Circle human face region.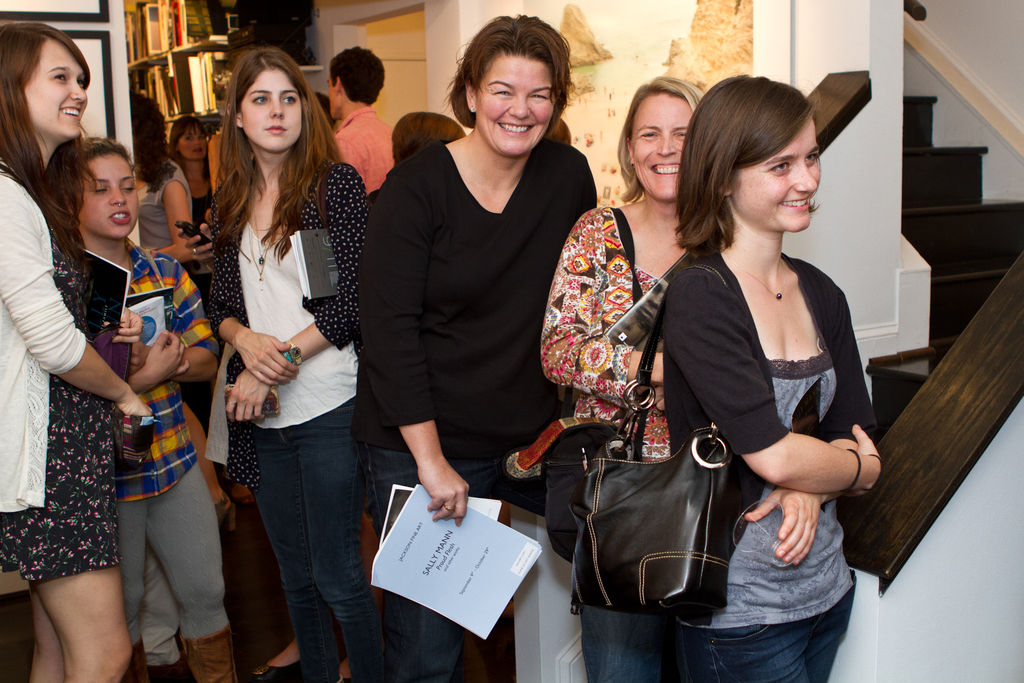
Region: 478,47,572,150.
